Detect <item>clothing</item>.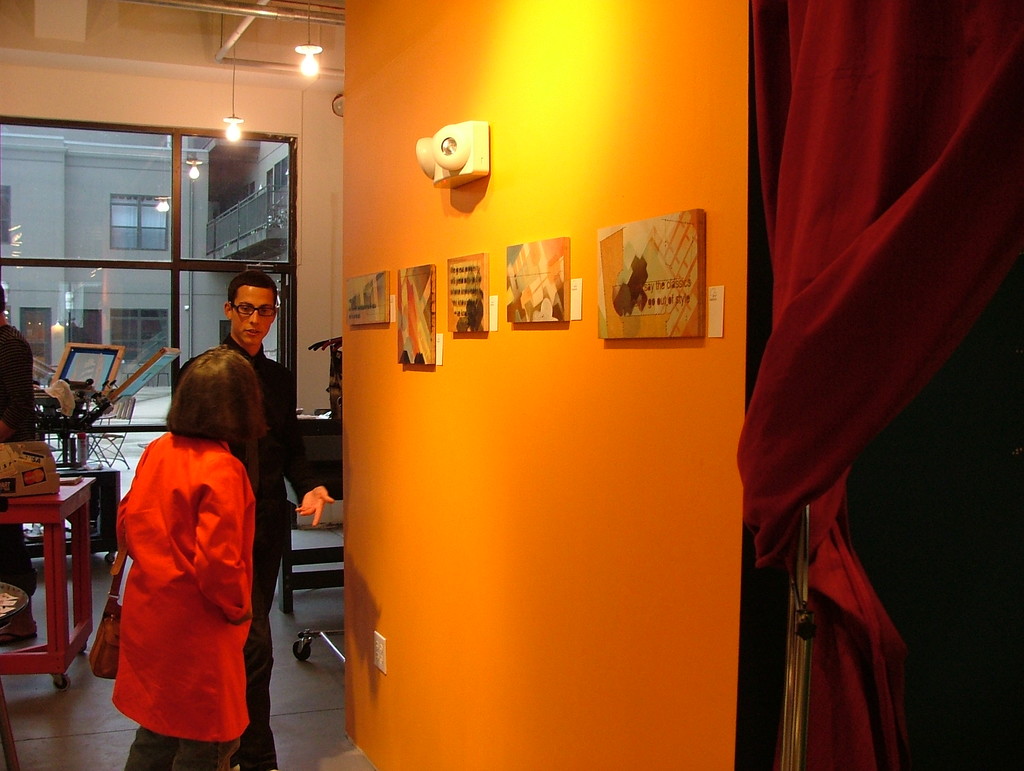
Detected at 95,423,275,767.
